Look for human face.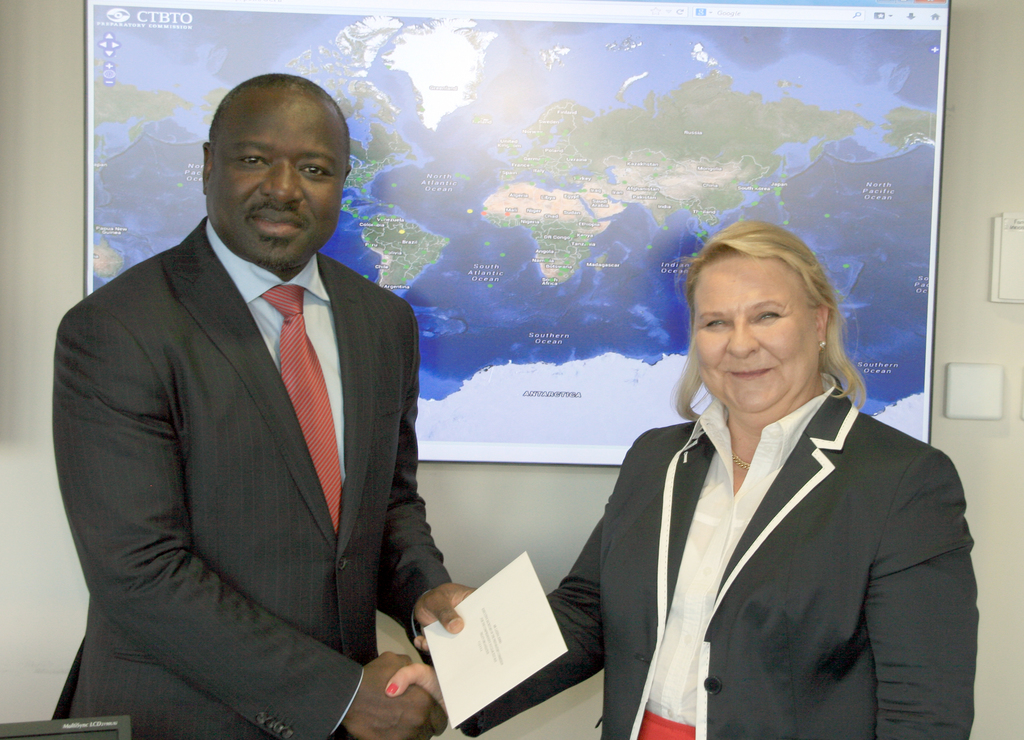
Found: [x1=687, y1=257, x2=819, y2=416].
